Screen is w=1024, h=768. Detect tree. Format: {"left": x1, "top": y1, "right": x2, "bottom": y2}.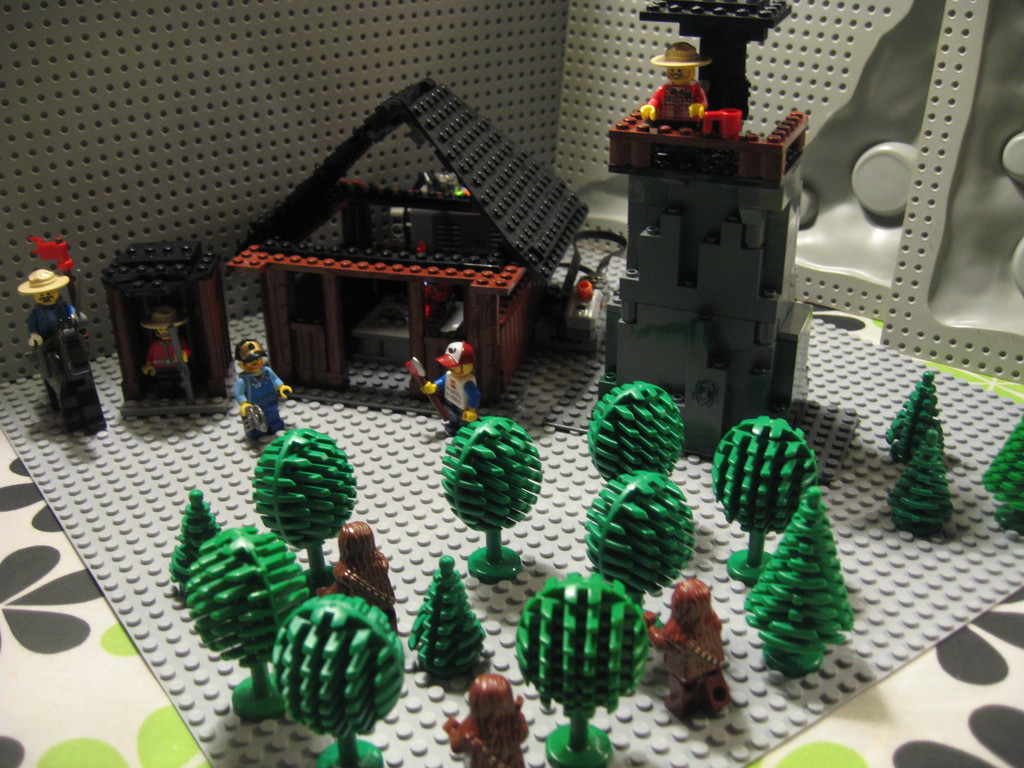
{"left": 706, "top": 416, "right": 817, "bottom": 569}.
